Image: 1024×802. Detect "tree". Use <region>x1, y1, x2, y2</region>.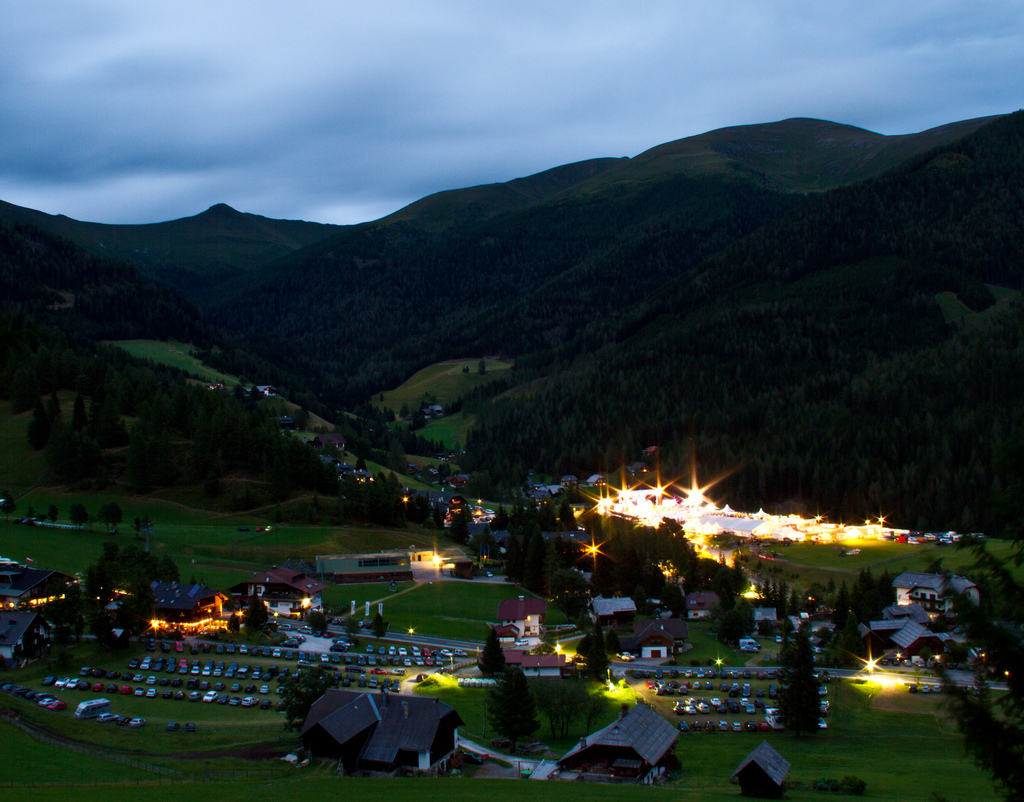
<region>775, 624, 828, 738</region>.
